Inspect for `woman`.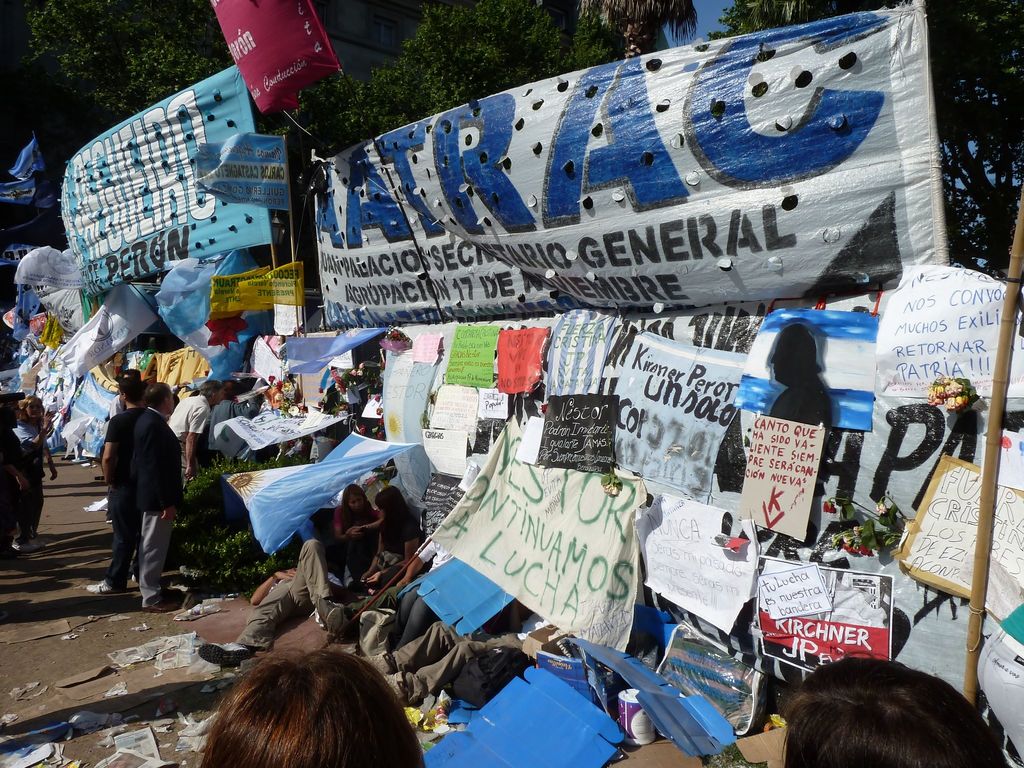
Inspection: 193/648/429/767.
